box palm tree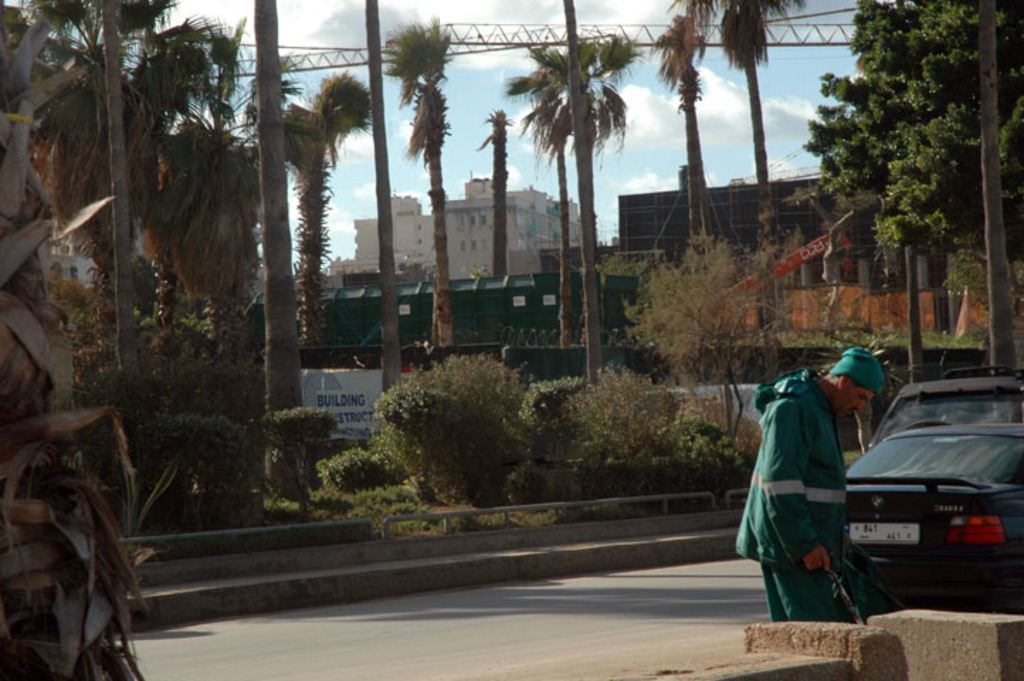
496/18/655/402
